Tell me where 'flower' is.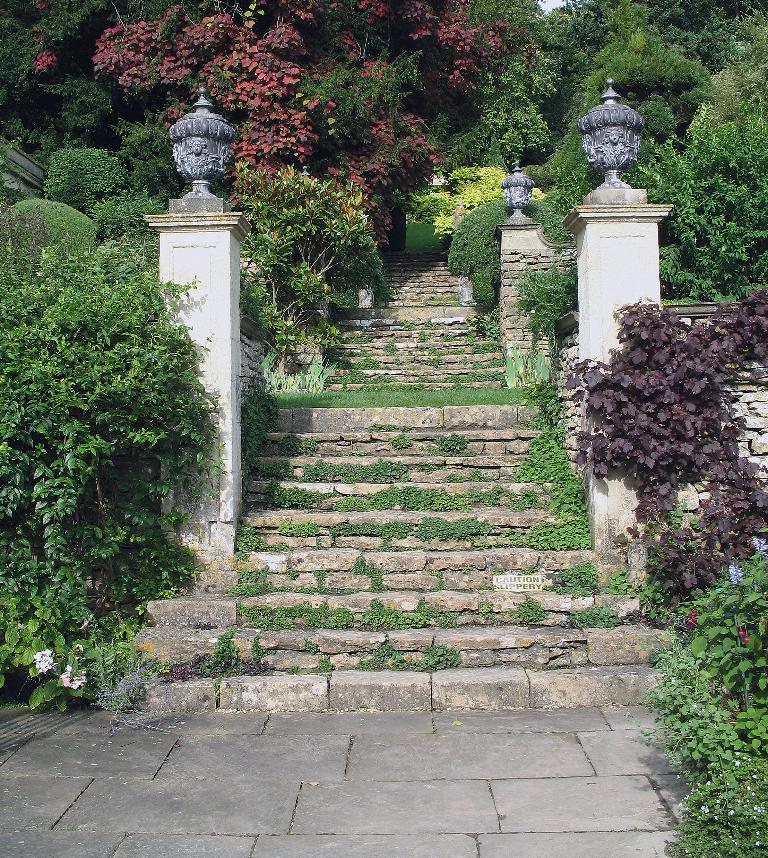
'flower' is at 59, 663, 87, 688.
